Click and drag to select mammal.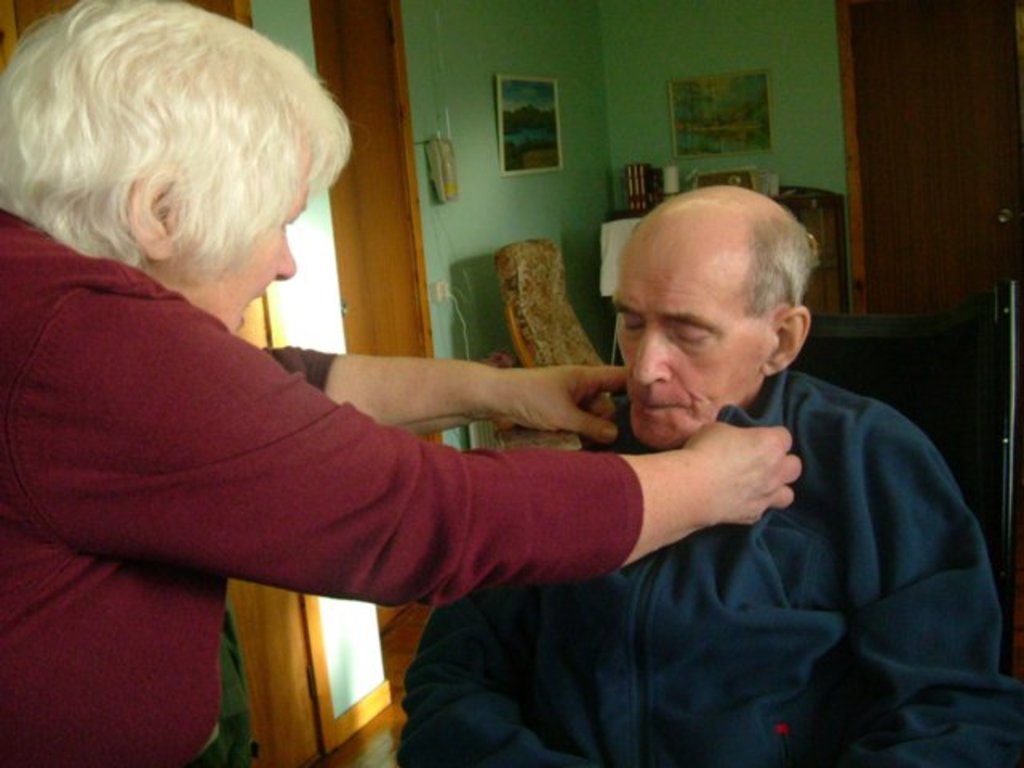
Selection: <box>398,187,1022,766</box>.
